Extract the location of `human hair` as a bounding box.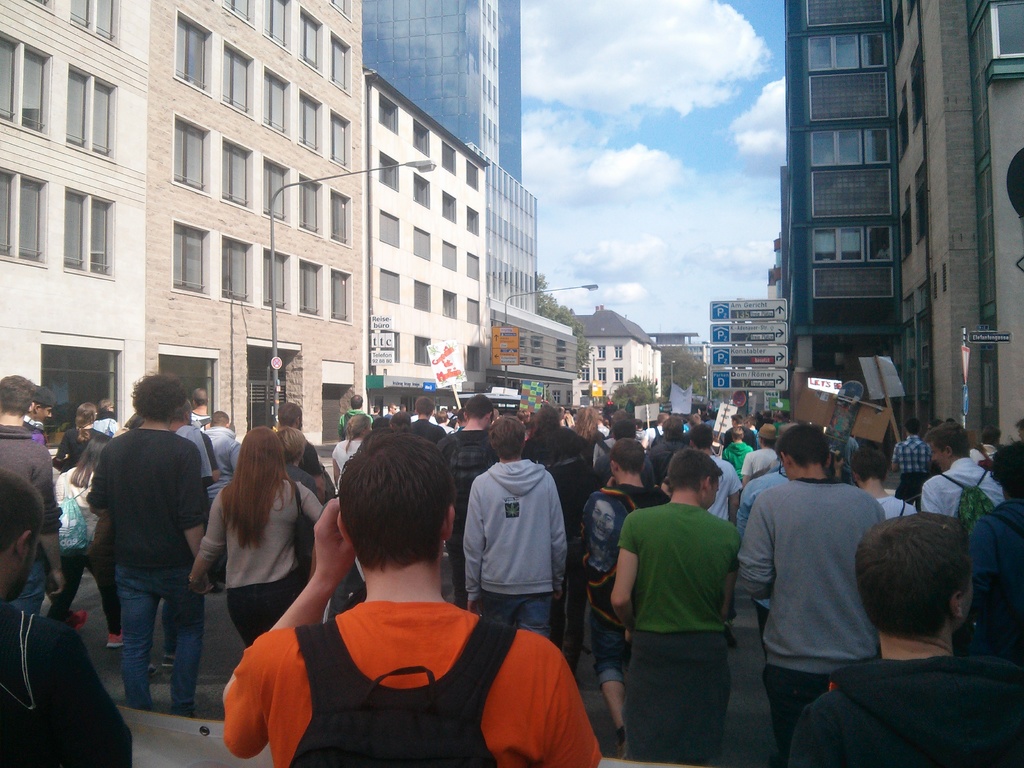
(x1=1014, y1=419, x2=1023, y2=435).
